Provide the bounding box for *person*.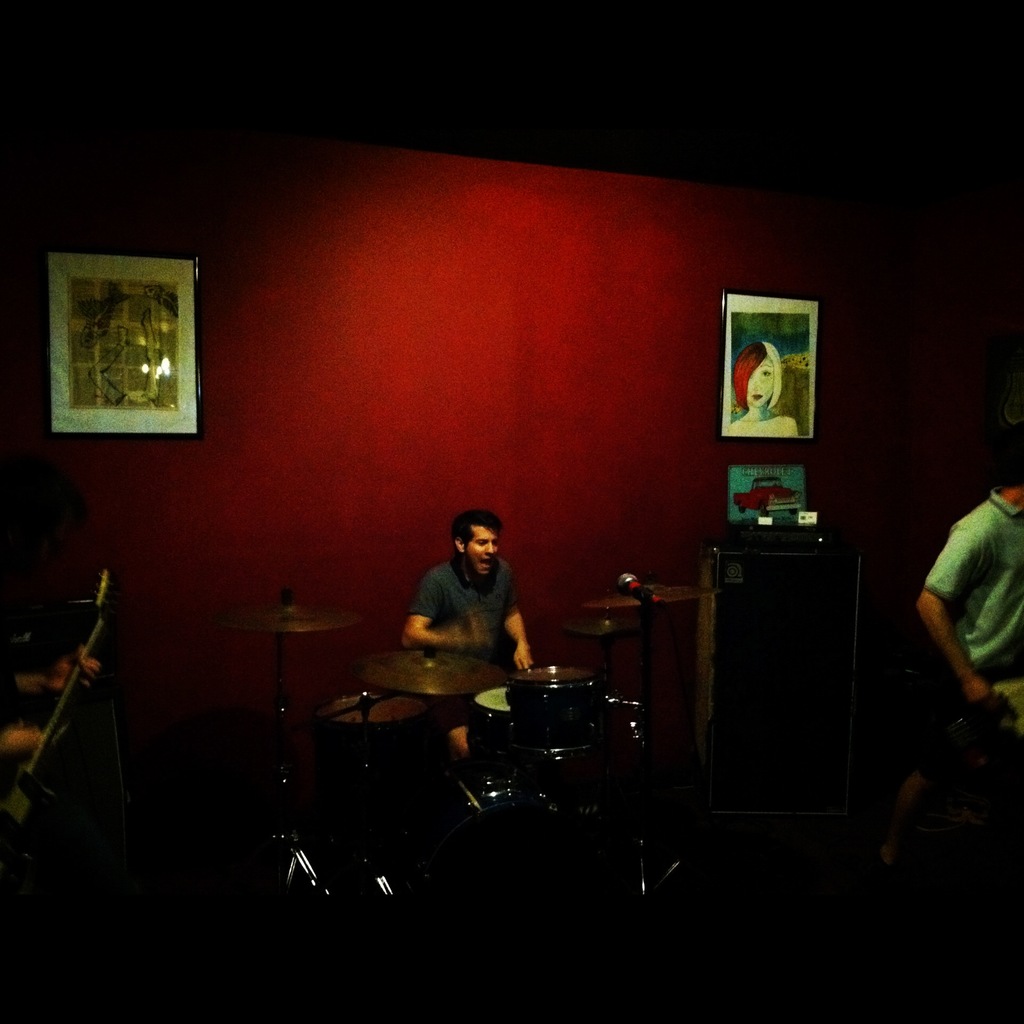
{"x1": 876, "y1": 438, "x2": 1023, "y2": 877}.
